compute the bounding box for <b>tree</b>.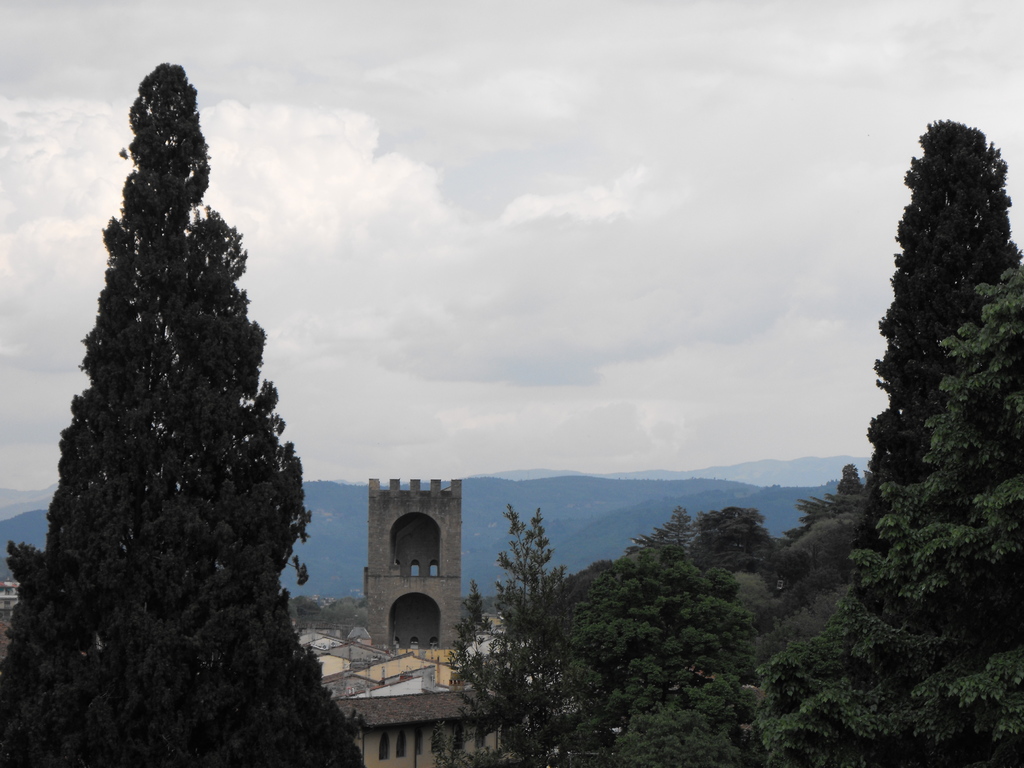
crop(15, 49, 424, 743).
